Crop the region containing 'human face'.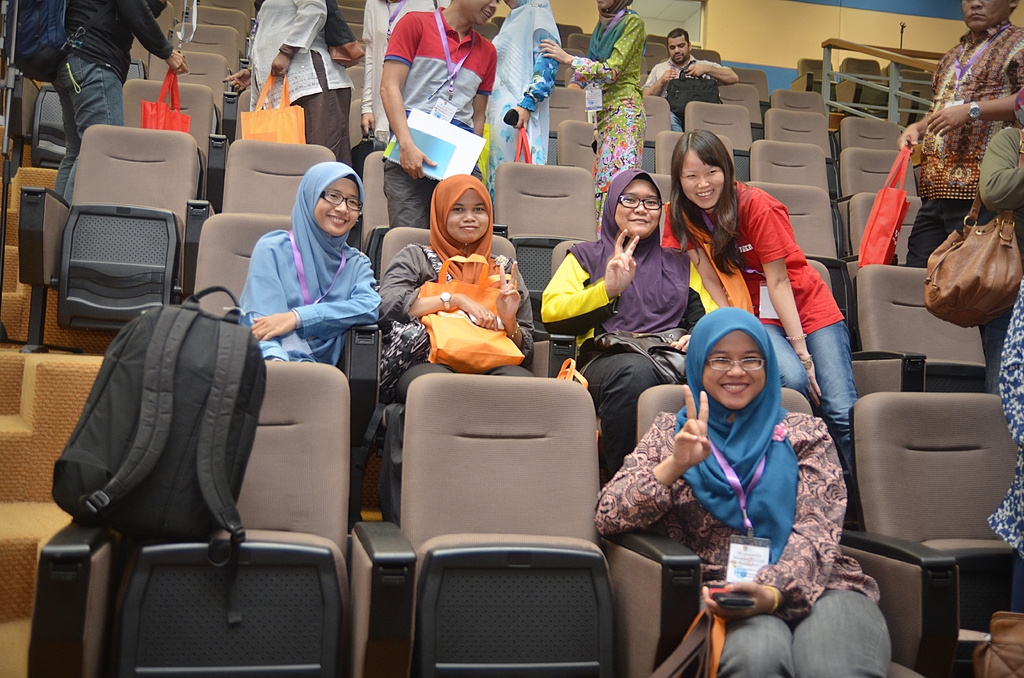
Crop region: [x1=311, y1=177, x2=362, y2=238].
